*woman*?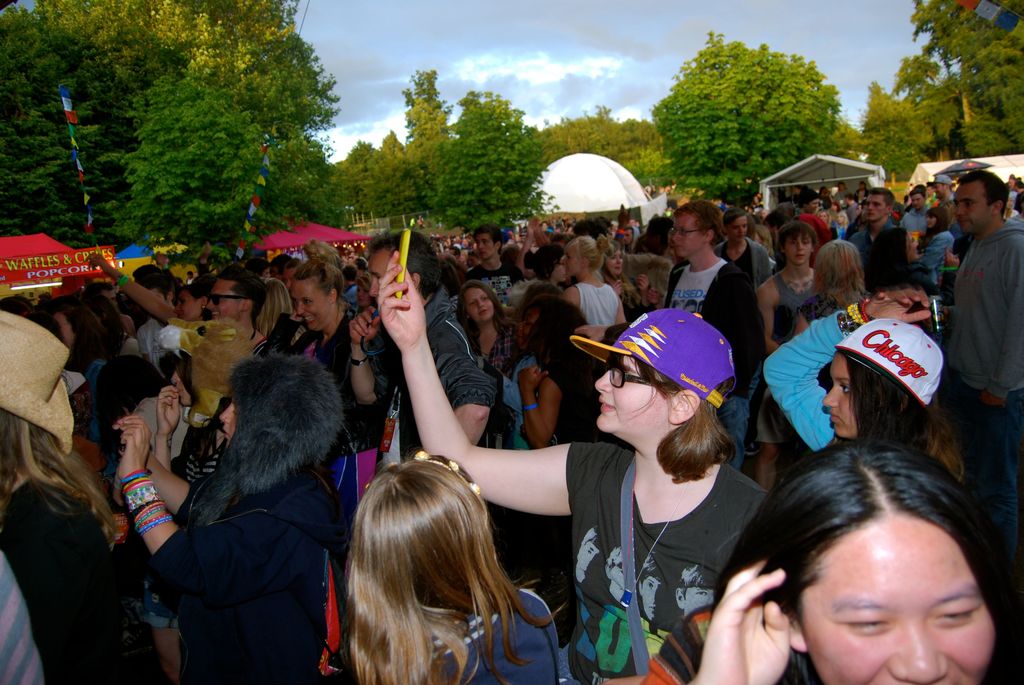
<bbox>765, 285, 981, 476</bbox>
